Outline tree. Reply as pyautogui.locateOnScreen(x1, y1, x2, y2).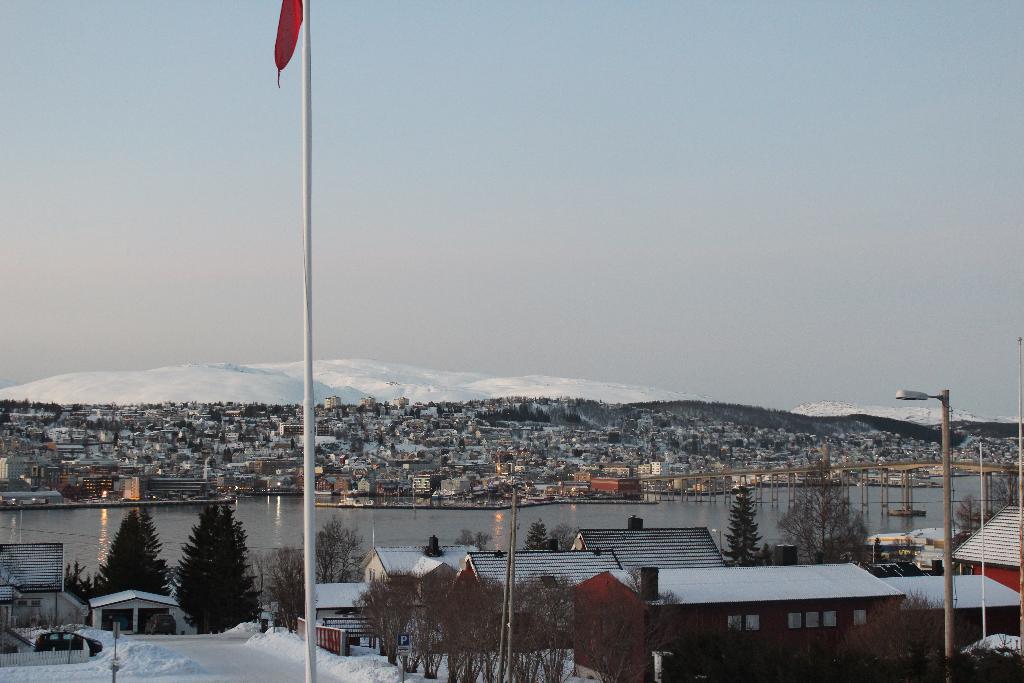
pyautogui.locateOnScreen(721, 476, 771, 568).
